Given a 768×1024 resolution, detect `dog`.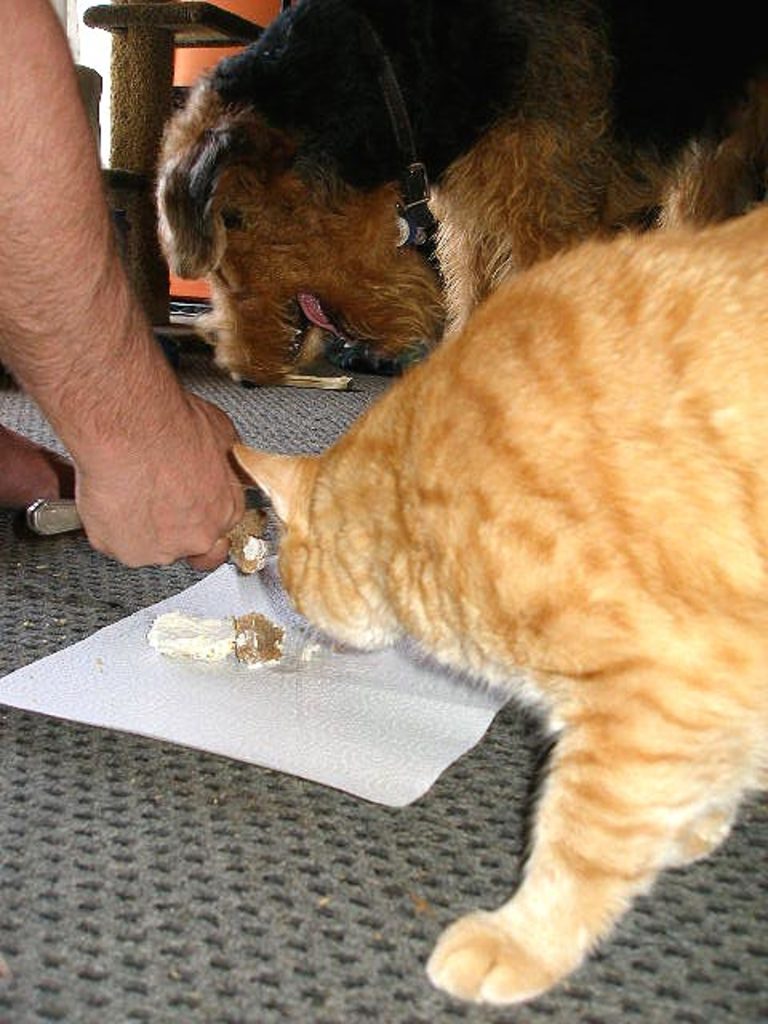
152, 0, 766, 390.
